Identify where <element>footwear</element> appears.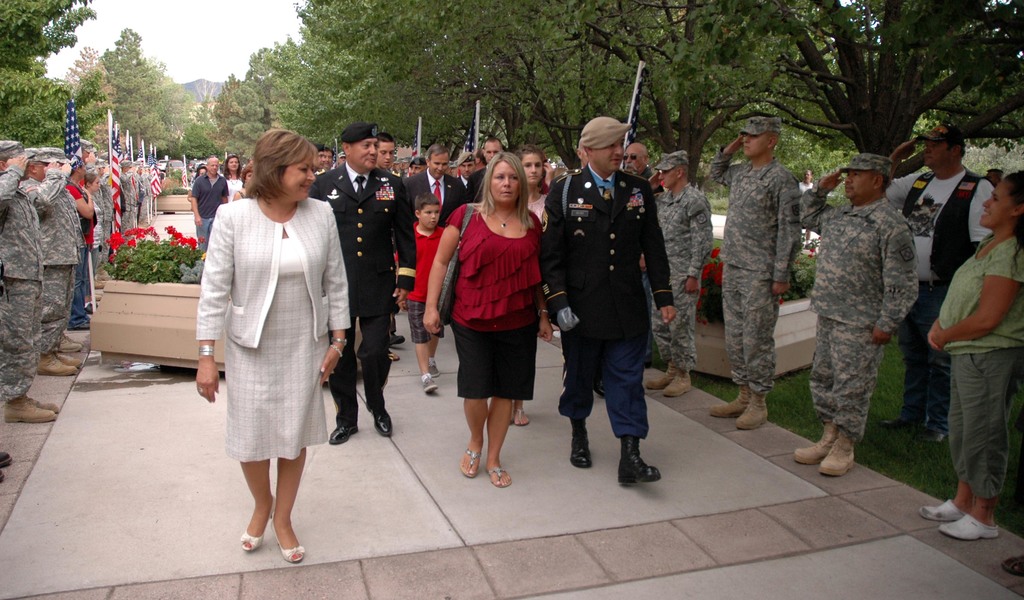
Appears at 735, 387, 770, 434.
